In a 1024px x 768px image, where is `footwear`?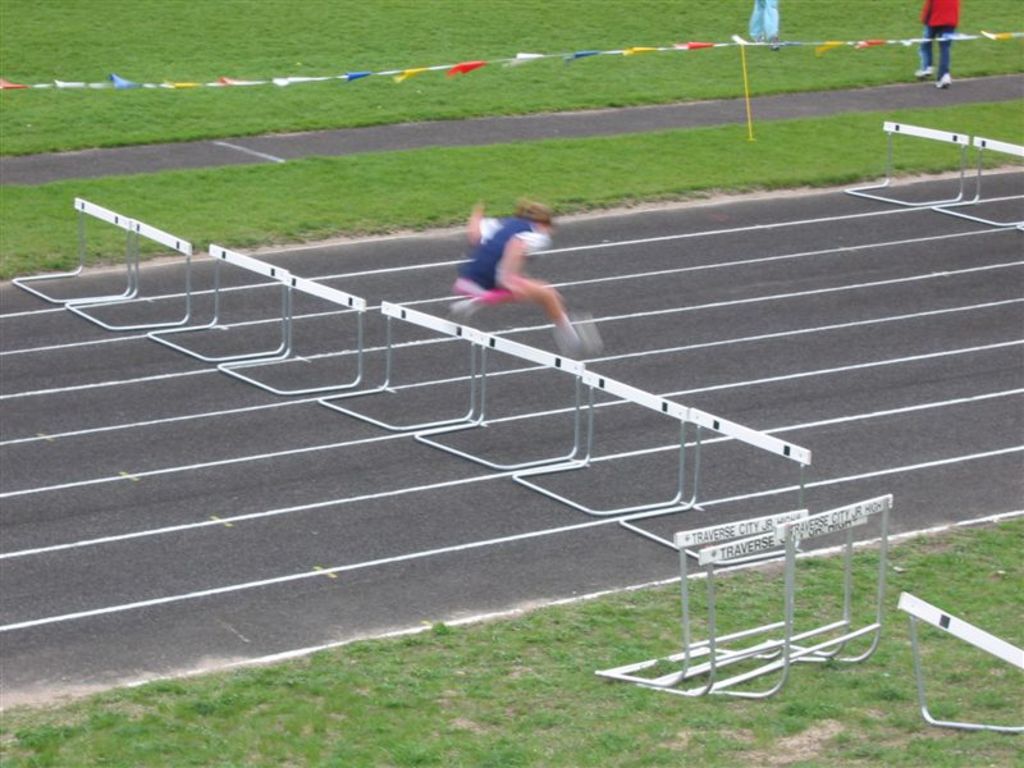
Rect(567, 325, 607, 347).
